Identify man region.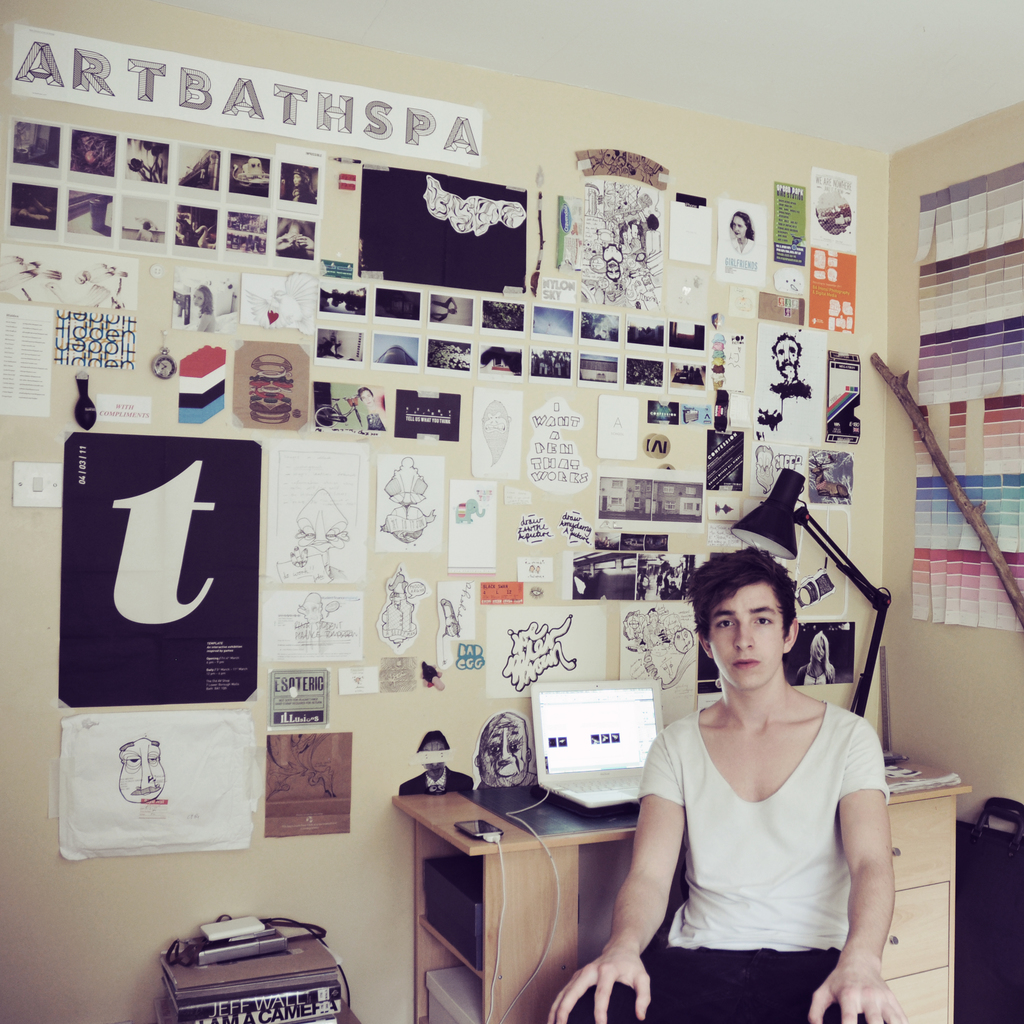
Region: box=[393, 721, 468, 792].
